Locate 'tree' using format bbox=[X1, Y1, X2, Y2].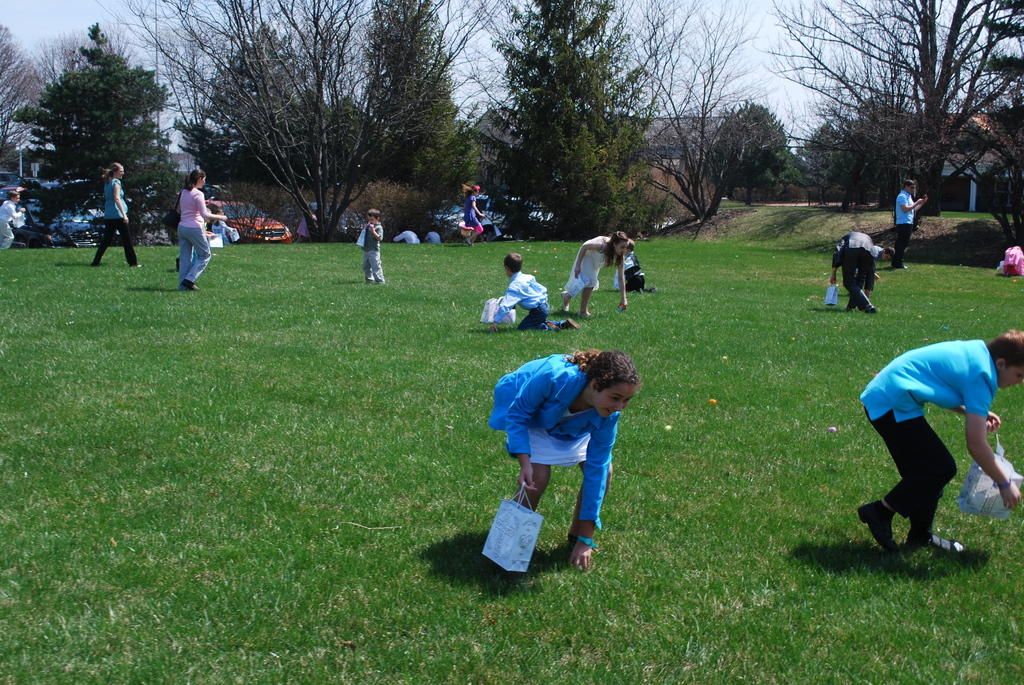
bbox=[24, 37, 167, 249].
